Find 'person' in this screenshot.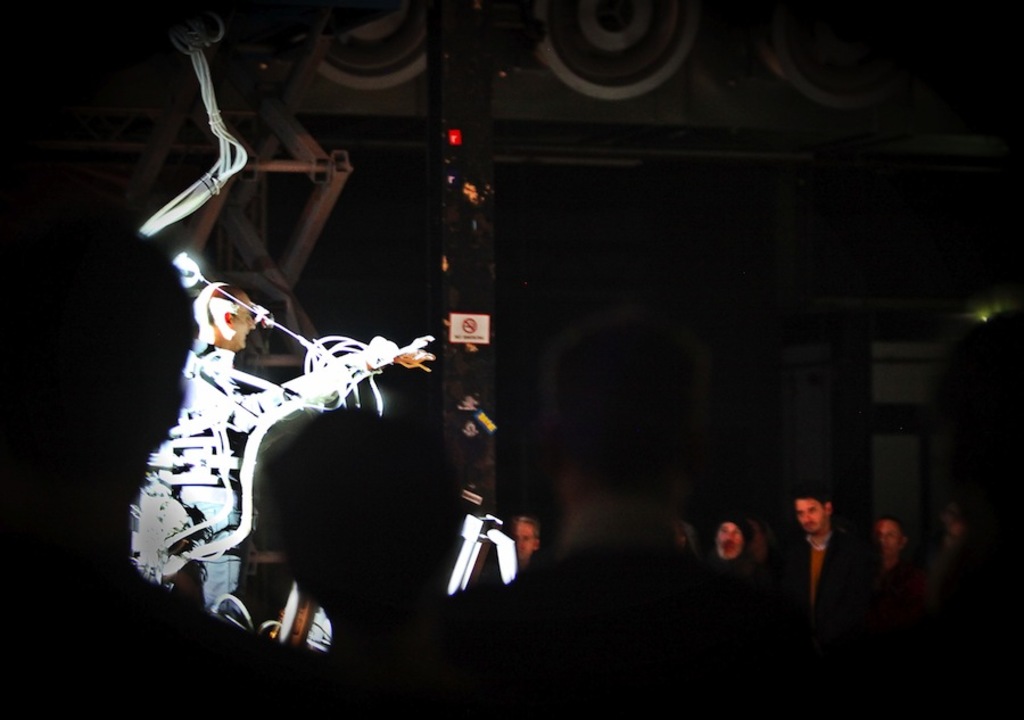
The bounding box for 'person' is 515, 514, 547, 619.
